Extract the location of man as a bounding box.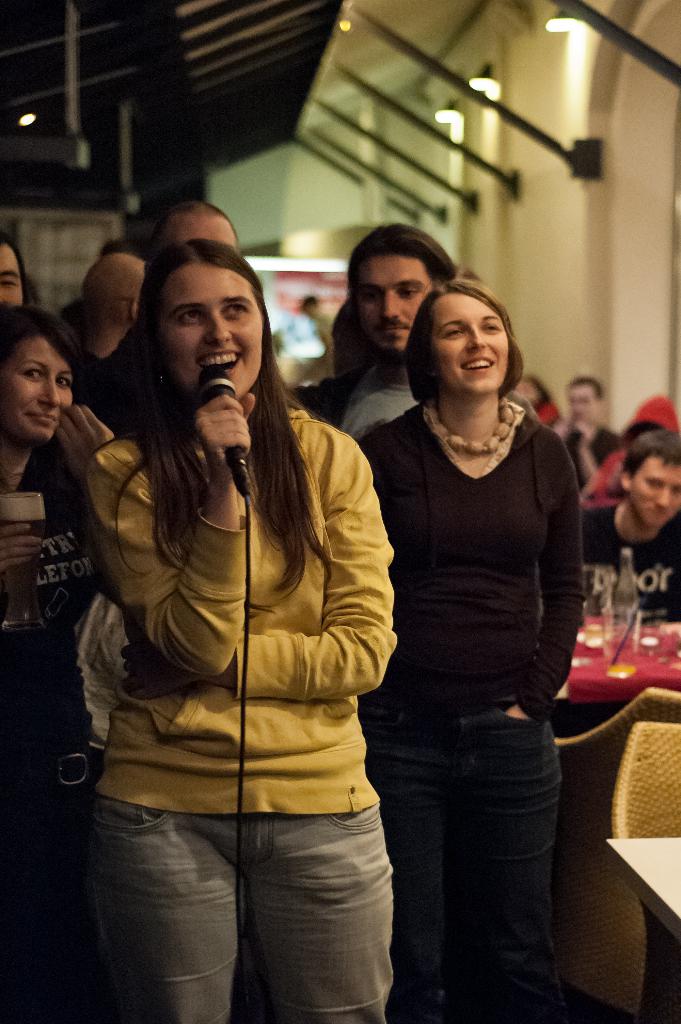
554 368 616 502.
